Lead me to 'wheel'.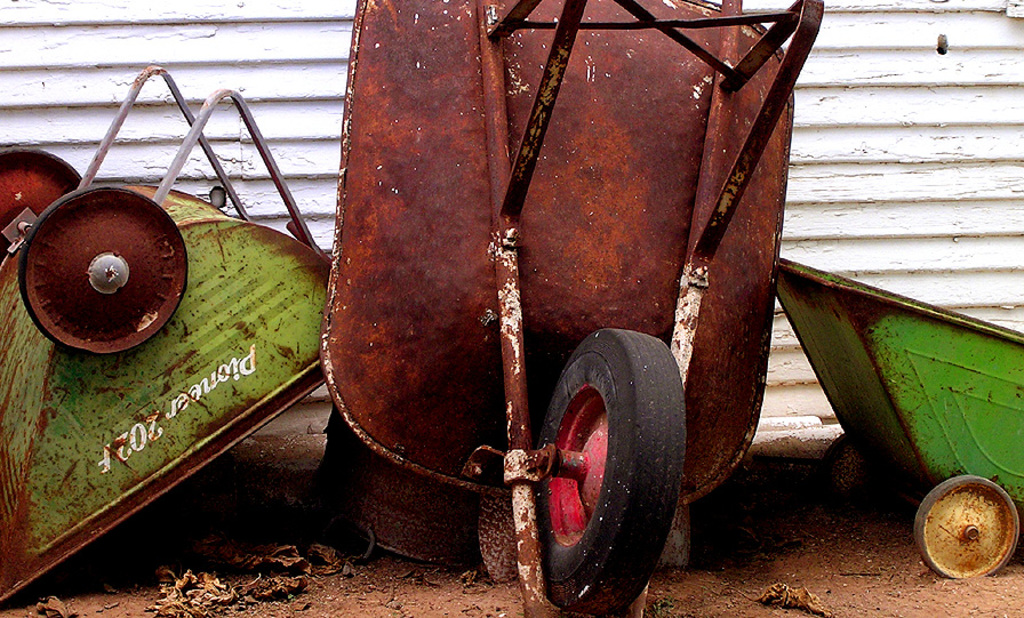
Lead to <box>911,471,1021,580</box>.
